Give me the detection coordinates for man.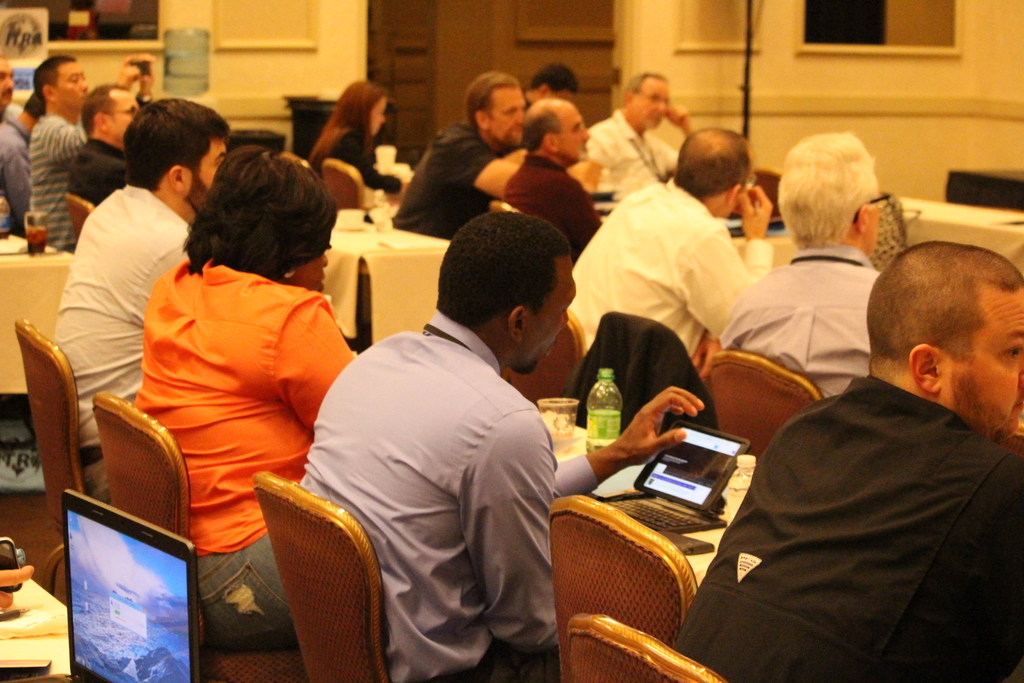
<box>75,76,171,215</box>.
